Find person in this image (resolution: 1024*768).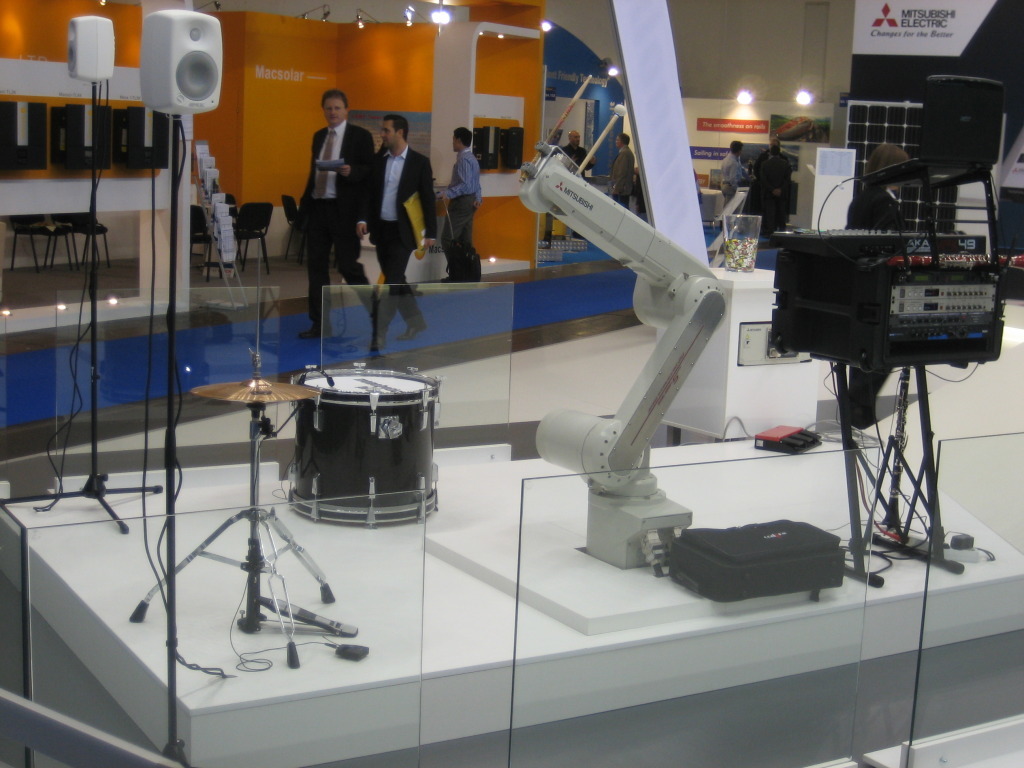
rect(764, 139, 787, 231).
